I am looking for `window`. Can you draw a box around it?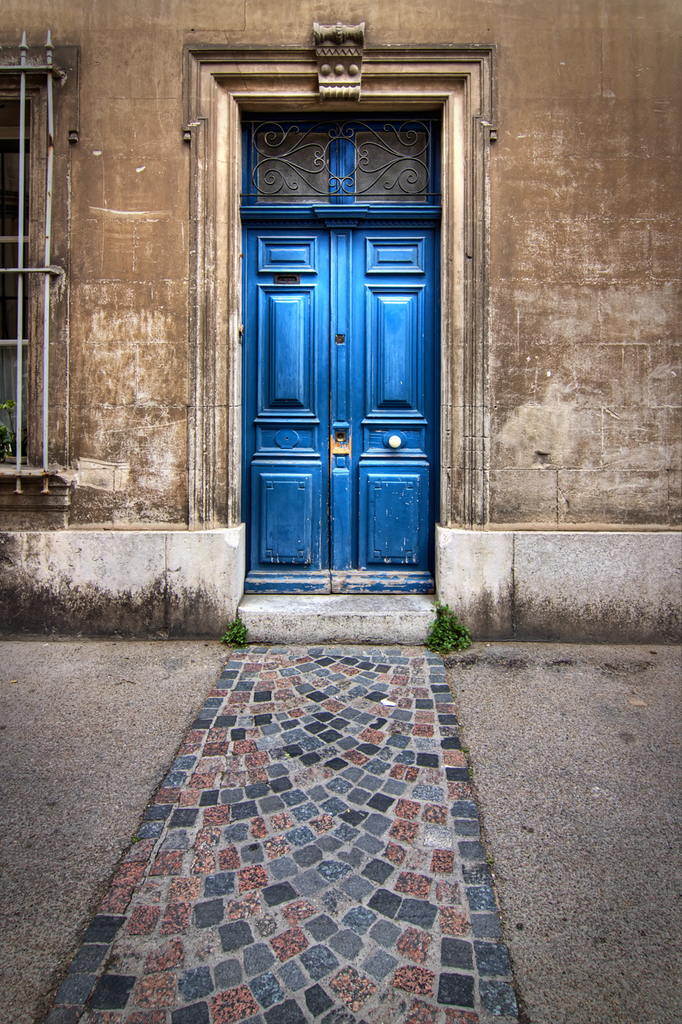
Sure, the bounding box is 0/85/34/471.
